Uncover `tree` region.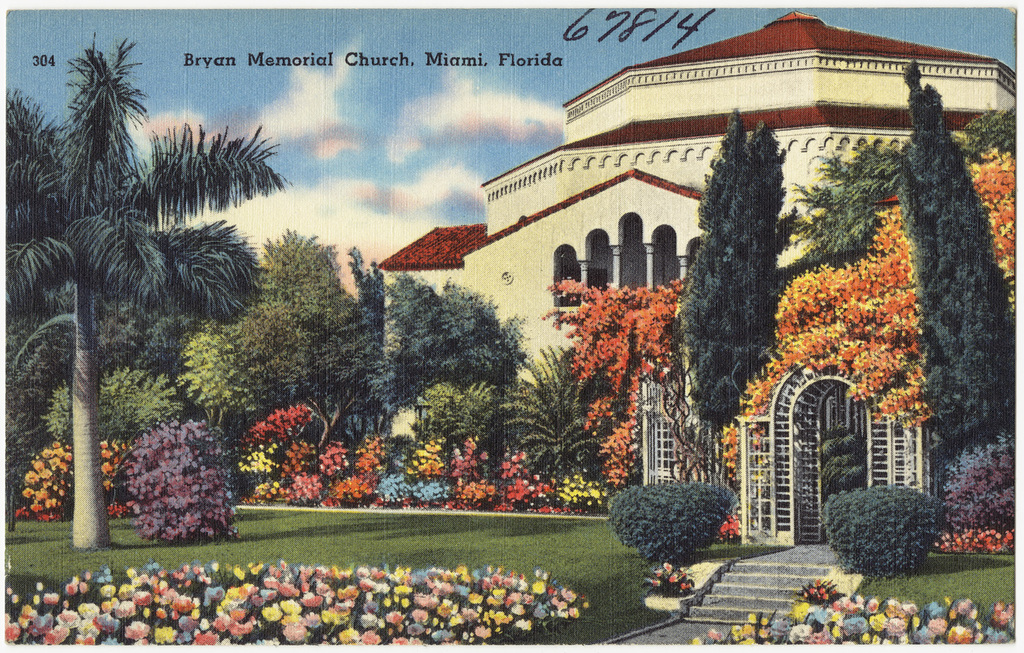
Uncovered: bbox(791, 102, 1020, 265).
